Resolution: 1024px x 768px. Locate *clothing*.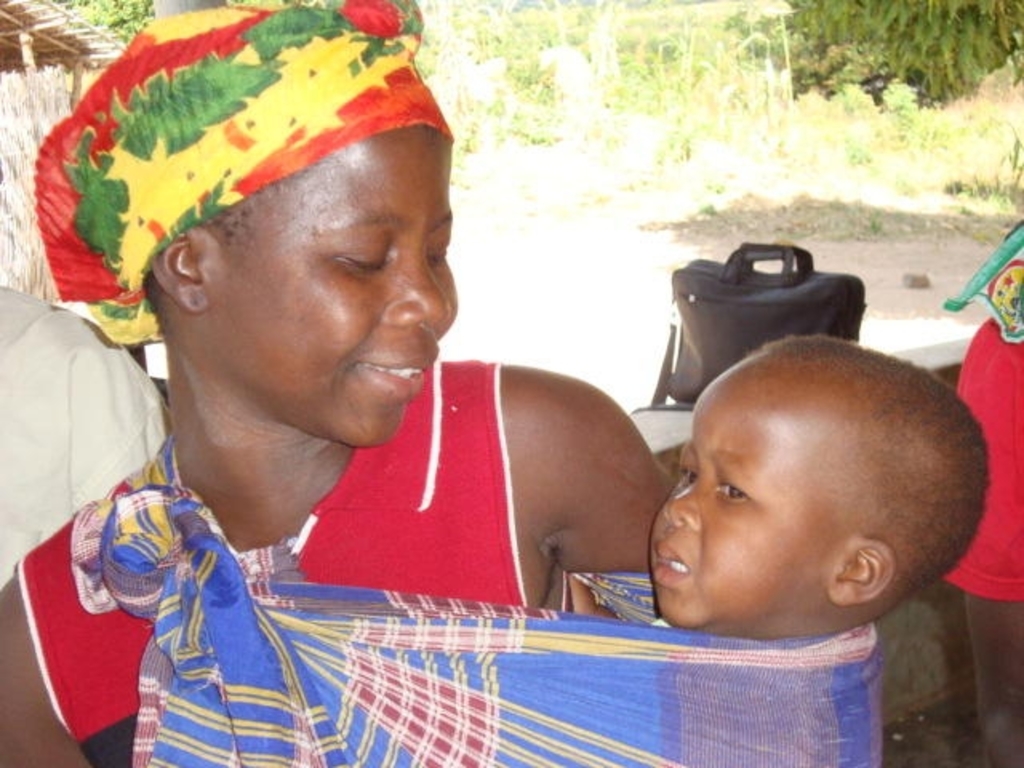
rect(934, 272, 1022, 603).
